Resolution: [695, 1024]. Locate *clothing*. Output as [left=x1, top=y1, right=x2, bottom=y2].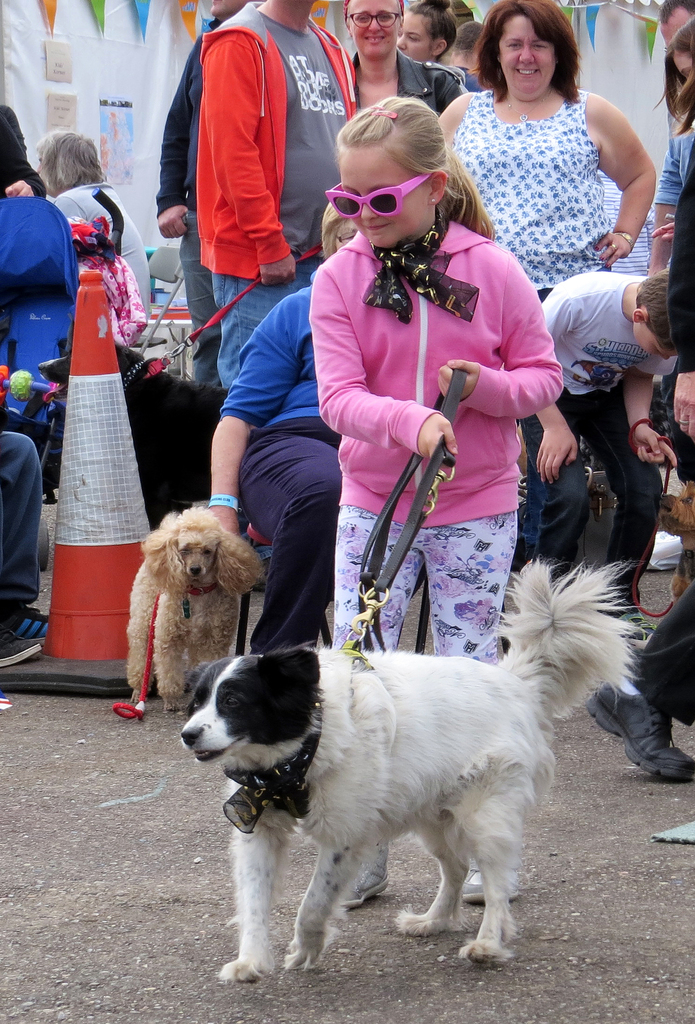
[left=656, top=123, right=694, bottom=204].
